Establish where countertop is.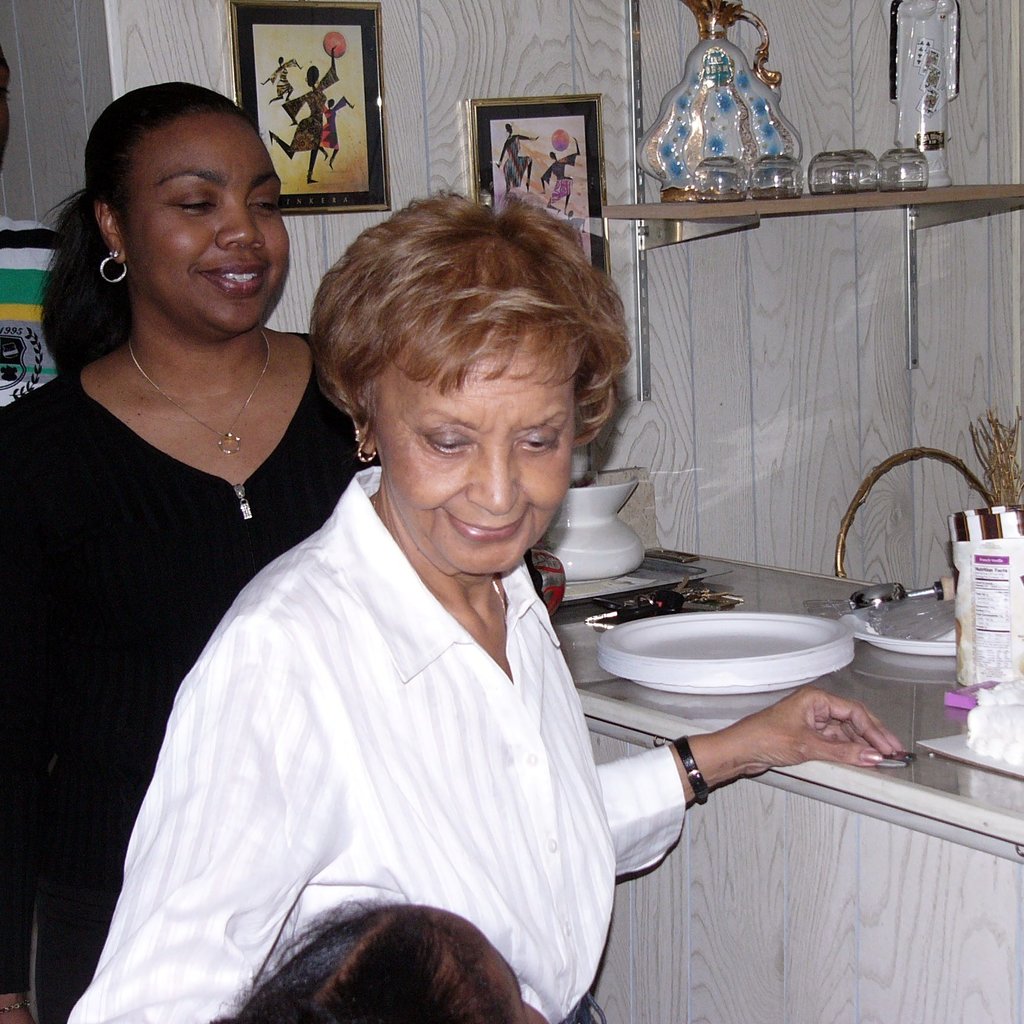
Established at 540, 531, 1023, 837.
